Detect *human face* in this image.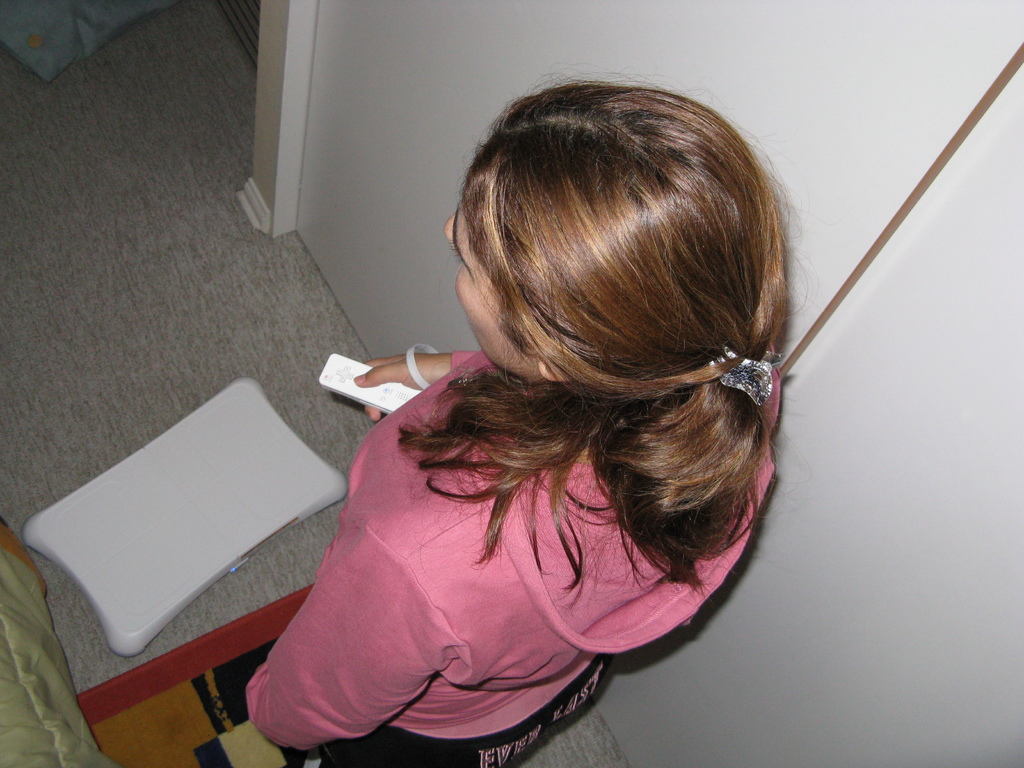
Detection: (442, 200, 540, 385).
